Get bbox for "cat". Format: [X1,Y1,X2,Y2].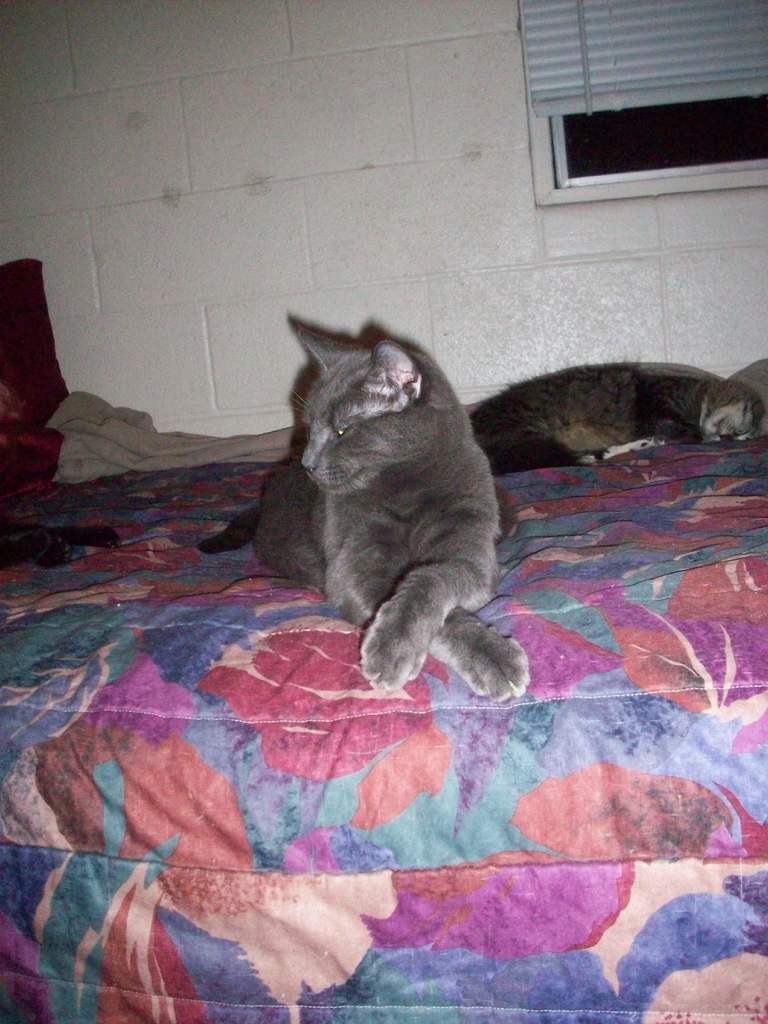
[191,314,539,707].
